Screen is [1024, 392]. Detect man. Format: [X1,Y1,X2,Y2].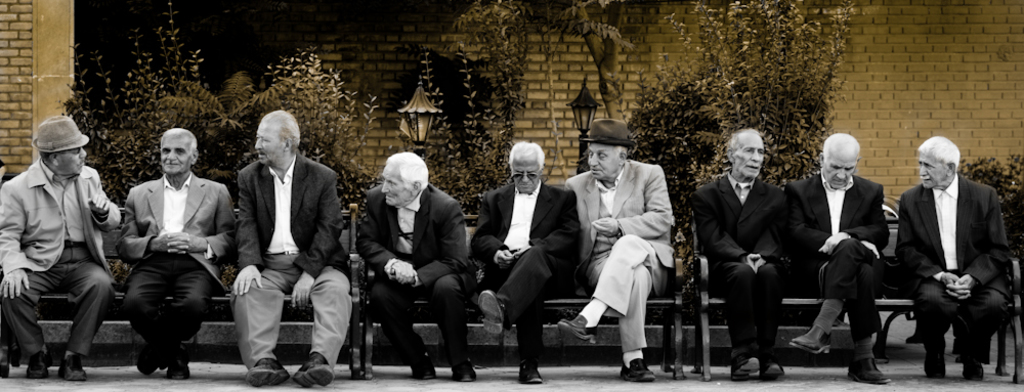
[570,118,675,377].
